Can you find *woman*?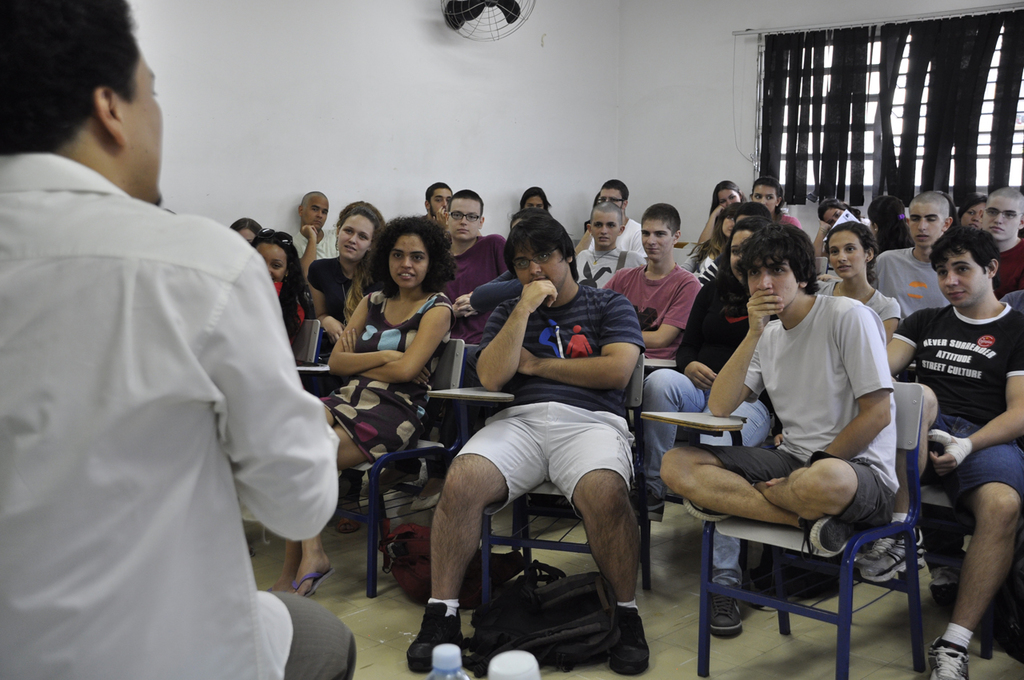
Yes, bounding box: <region>694, 206, 734, 270</region>.
